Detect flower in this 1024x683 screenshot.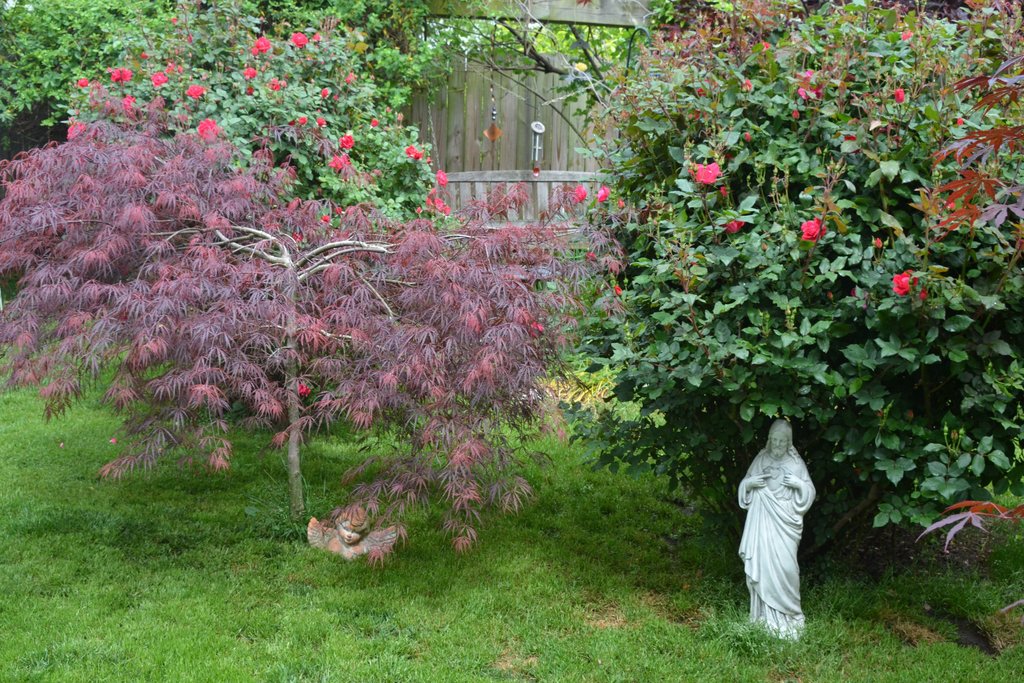
Detection: 909,412,913,418.
